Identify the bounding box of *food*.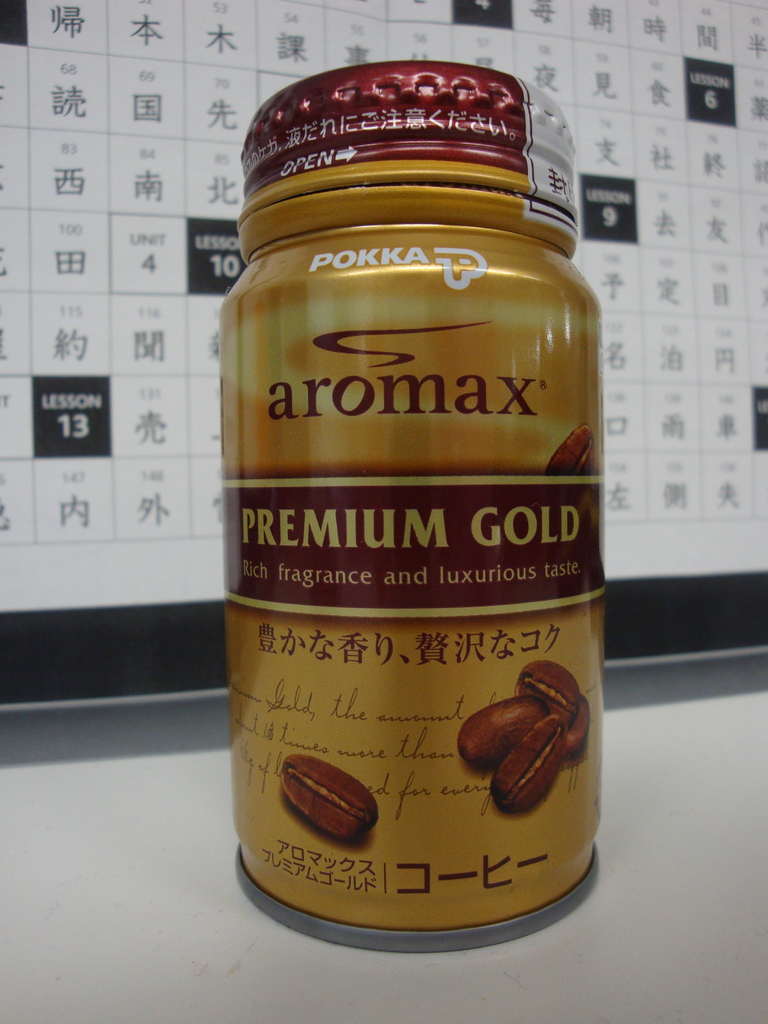
(458,695,541,779).
